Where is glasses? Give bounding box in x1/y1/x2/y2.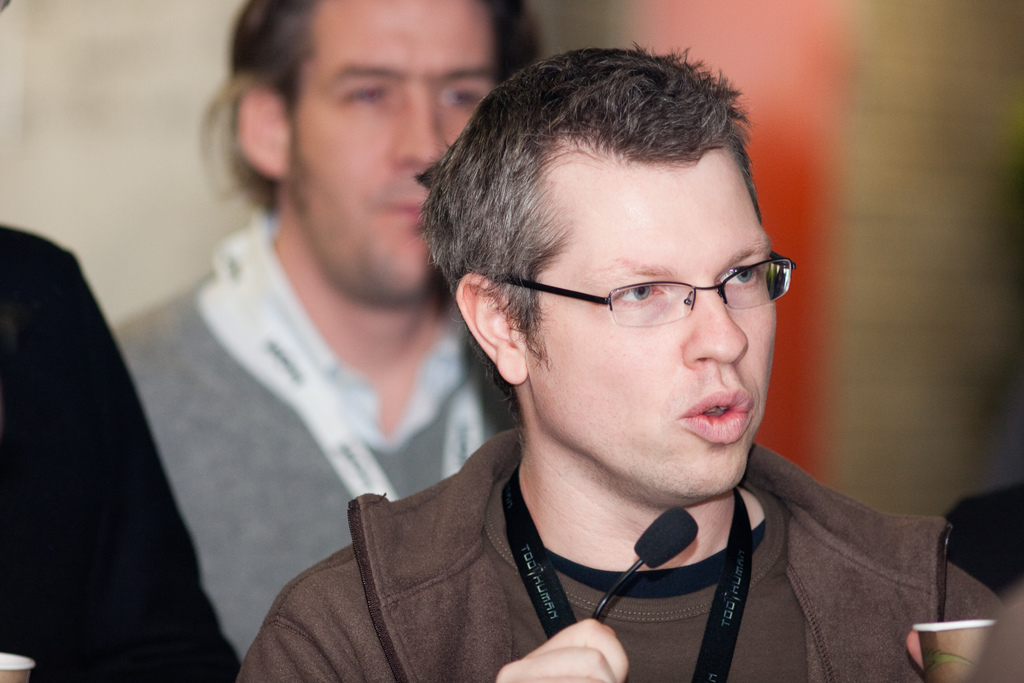
511/252/795/332.
